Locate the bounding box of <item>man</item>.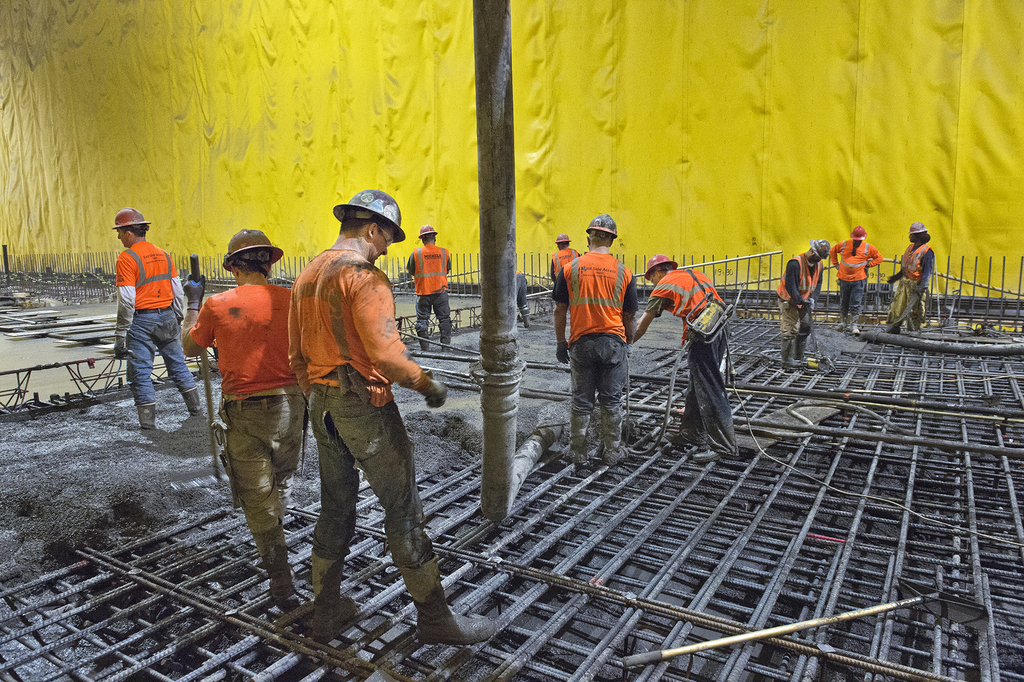
Bounding box: region(545, 231, 586, 289).
